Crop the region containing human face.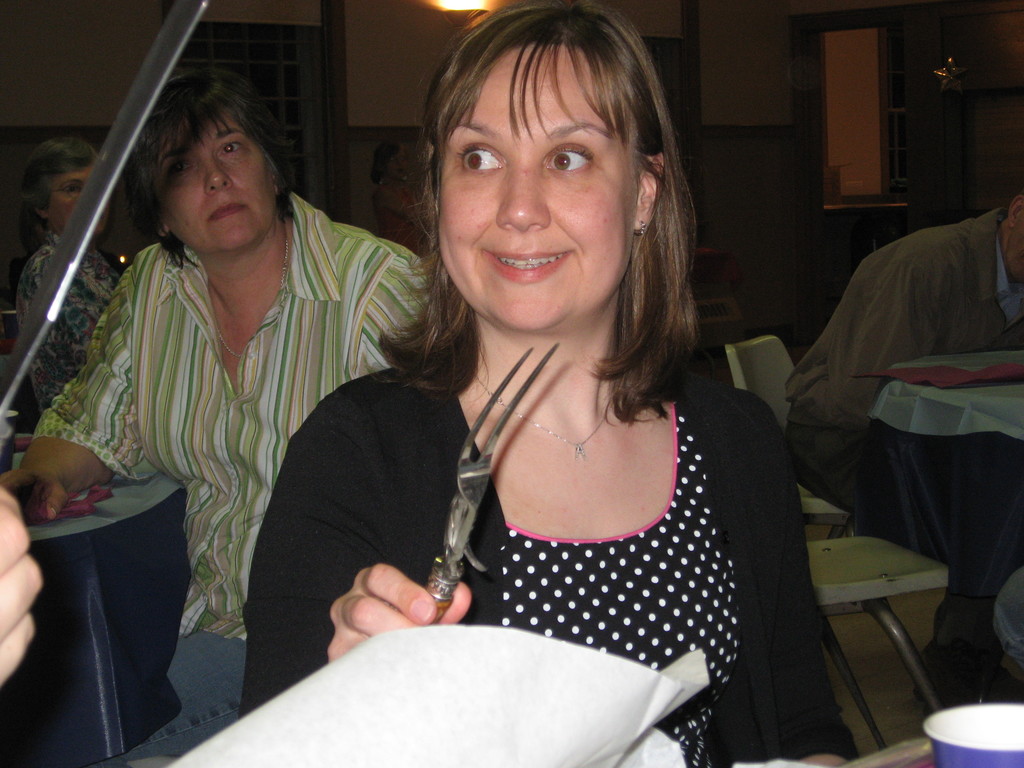
Crop region: [49,161,112,233].
